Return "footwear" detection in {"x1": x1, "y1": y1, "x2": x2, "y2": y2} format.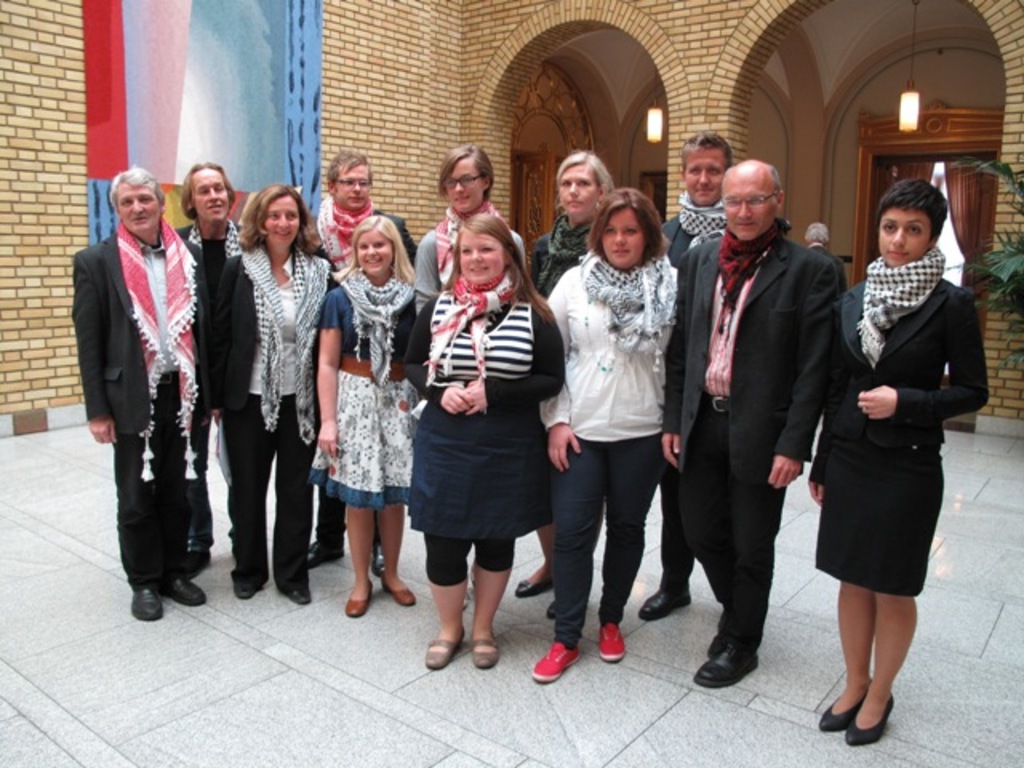
{"x1": 312, "y1": 541, "x2": 342, "y2": 568}.
